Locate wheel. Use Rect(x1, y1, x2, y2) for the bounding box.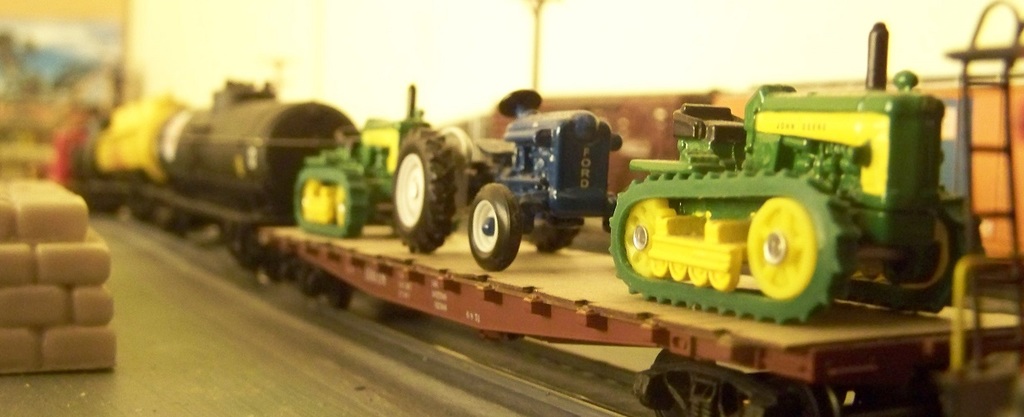
Rect(666, 262, 686, 282).
